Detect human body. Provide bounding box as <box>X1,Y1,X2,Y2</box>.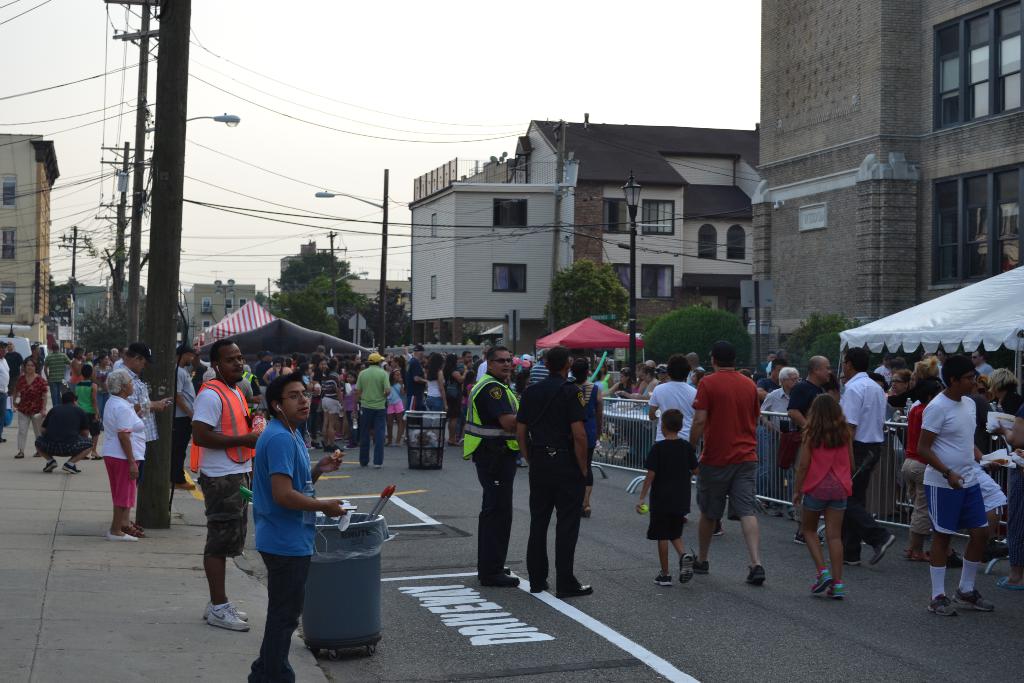
<box>0,358,12,443</box>.
